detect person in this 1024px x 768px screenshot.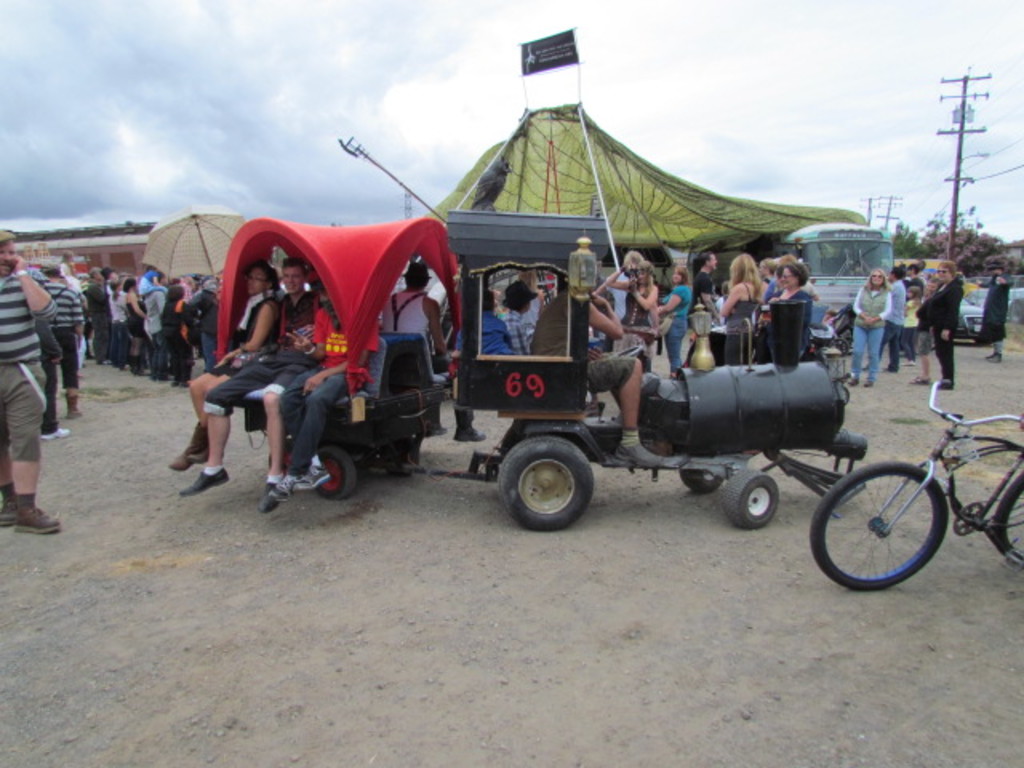
Detection: l=182, t=253, r=320, b=490.
